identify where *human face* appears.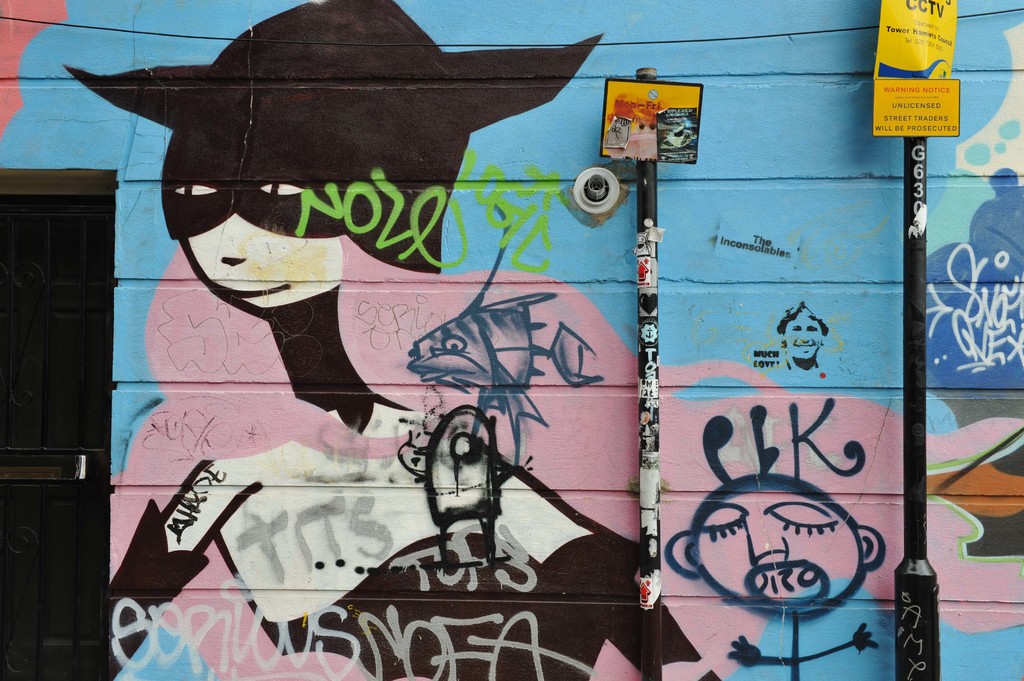
Appears at 687, 472, 868, 628.
